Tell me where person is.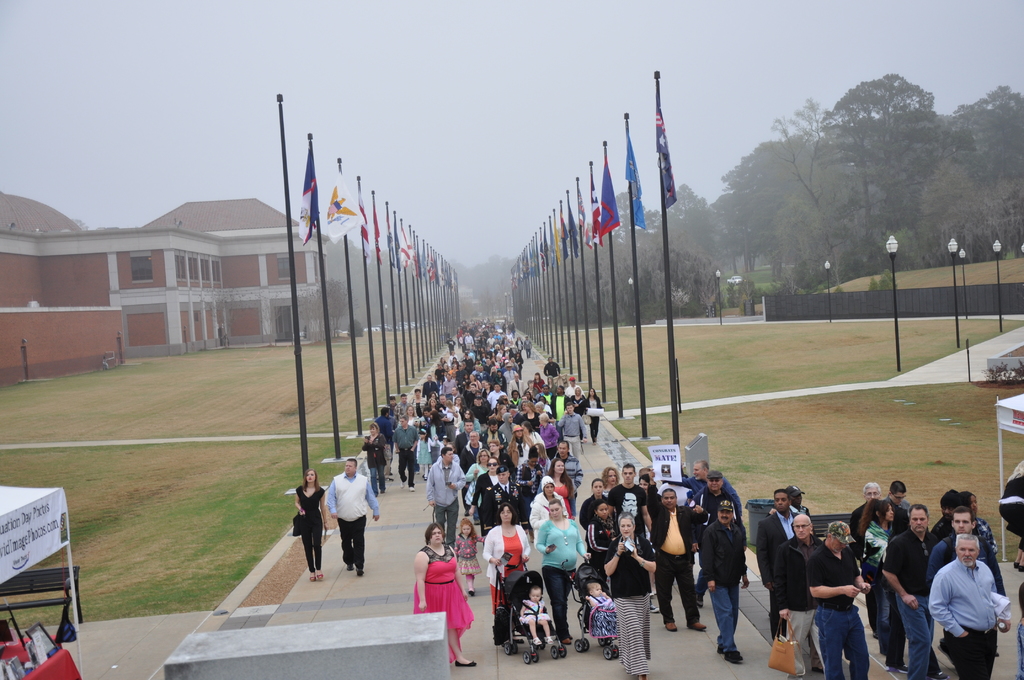
person is at [left=535, top=475, right=569, bottom=521].
